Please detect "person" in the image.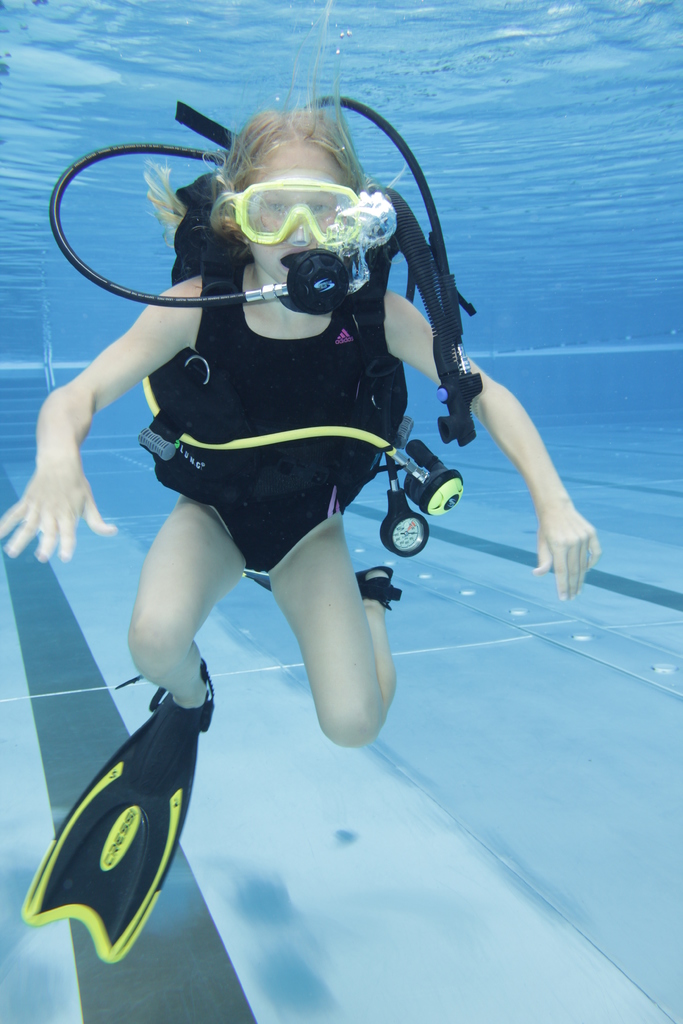
0:90:606:796.
